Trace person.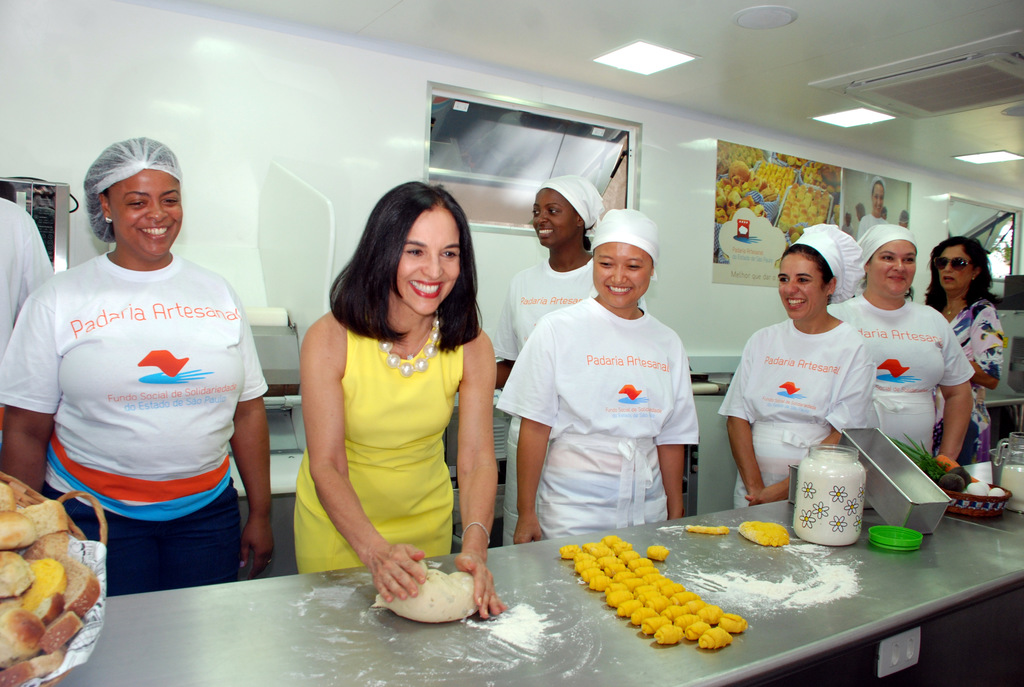
Traced to 493:207:698:542.
